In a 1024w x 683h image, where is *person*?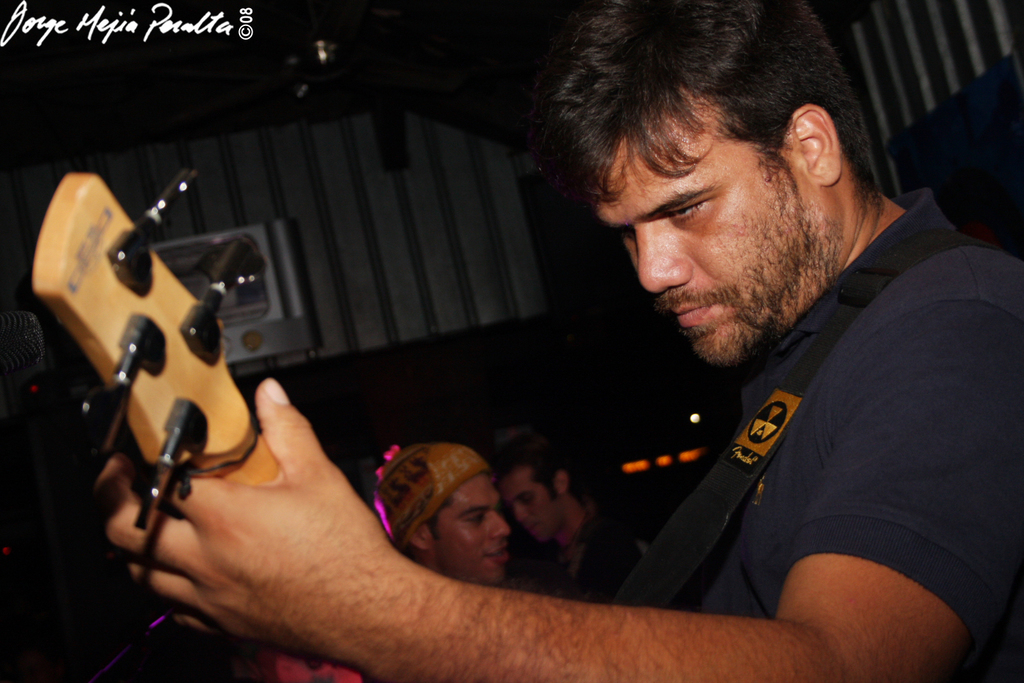
Rect(497, 444, 648, 593).
